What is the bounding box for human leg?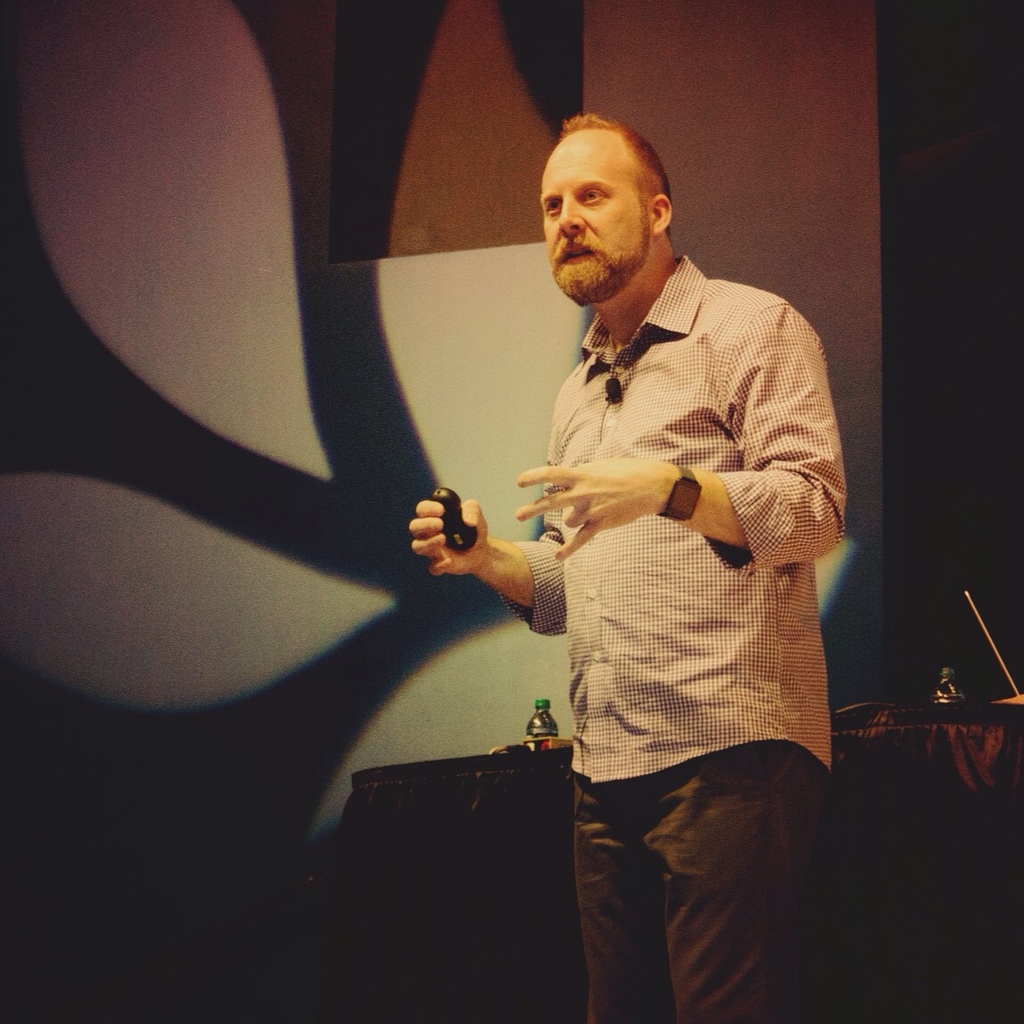
x1=644 y1=740 x2=825 y2=1023.
